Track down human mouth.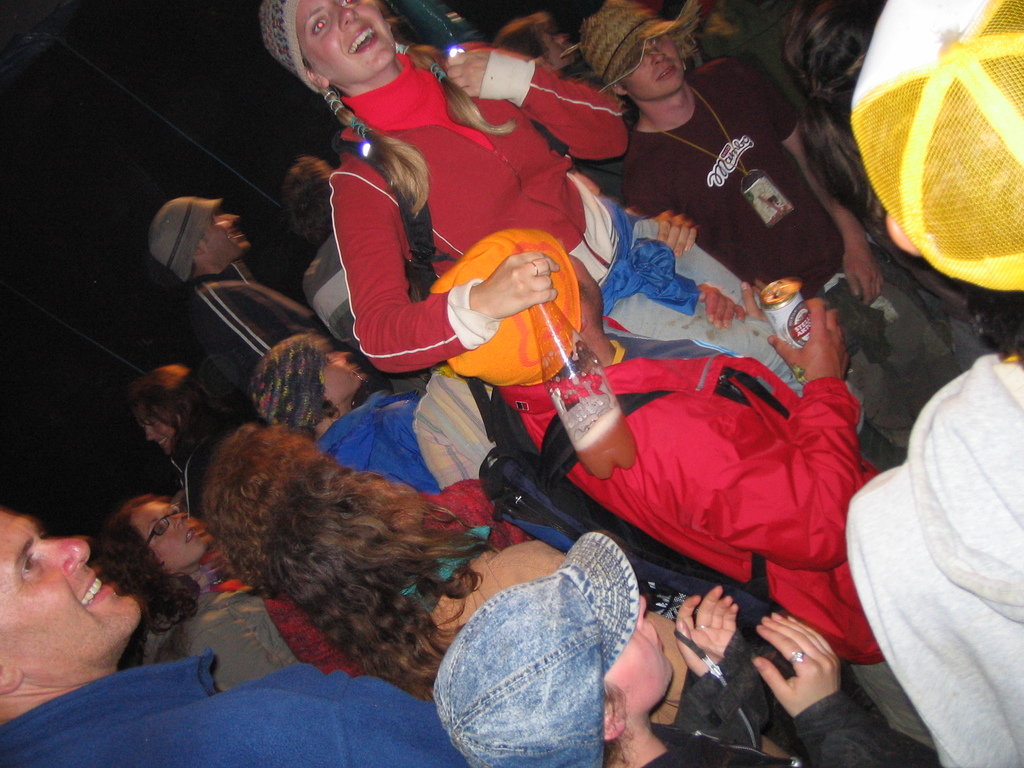
Tracked to (x1=157, y1=440, x2=166, y2=442).
